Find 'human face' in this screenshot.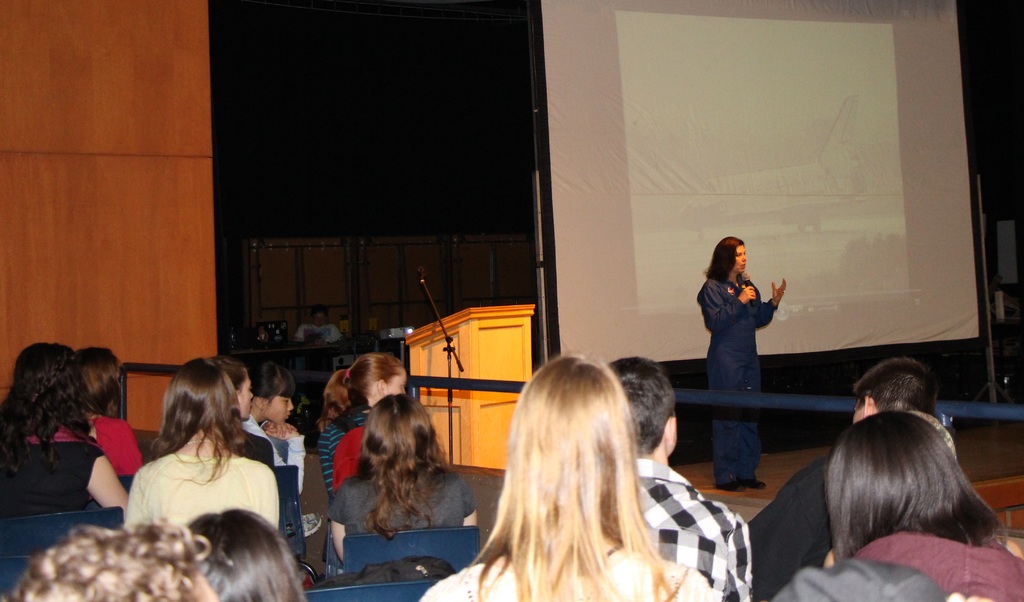
The bounding box for 'human face' is Rect(385, 364, 410, 394).
